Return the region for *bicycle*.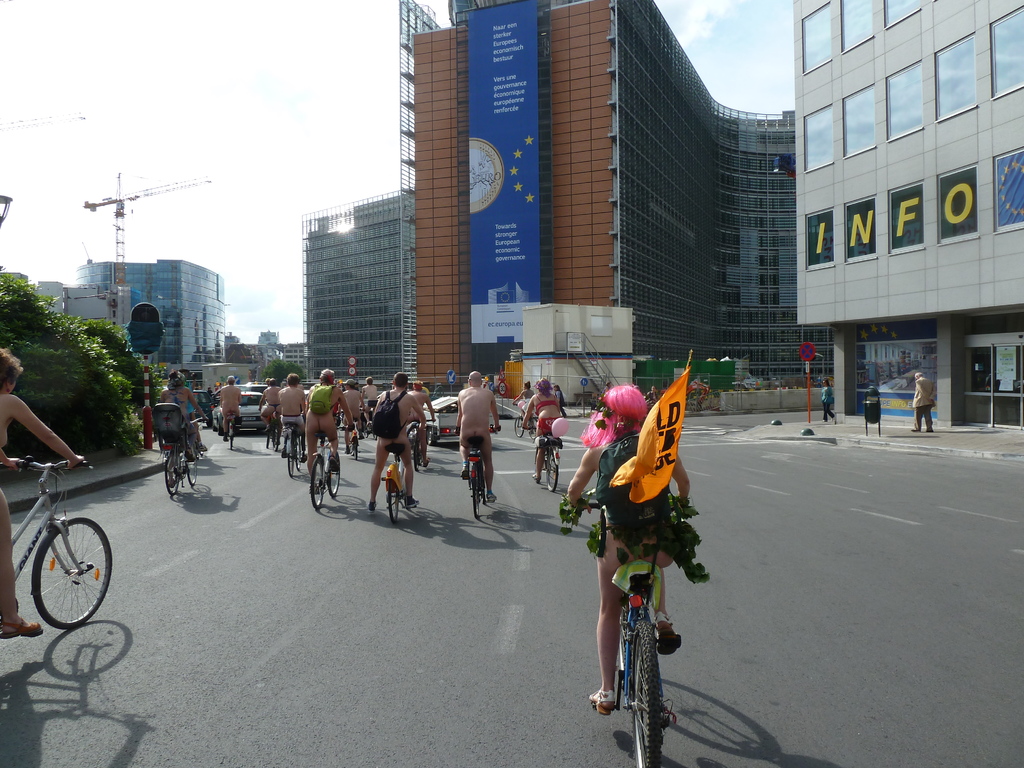
306 424 348 511.
